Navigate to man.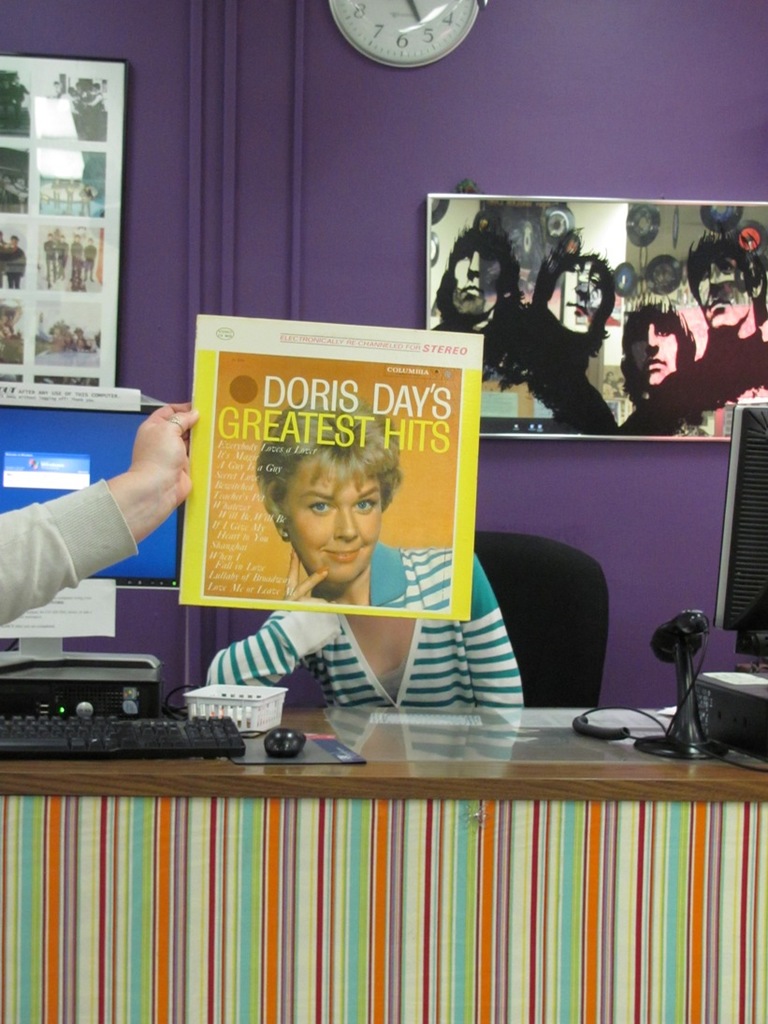
Navigation target: detection(677, 211, 760, 391).
